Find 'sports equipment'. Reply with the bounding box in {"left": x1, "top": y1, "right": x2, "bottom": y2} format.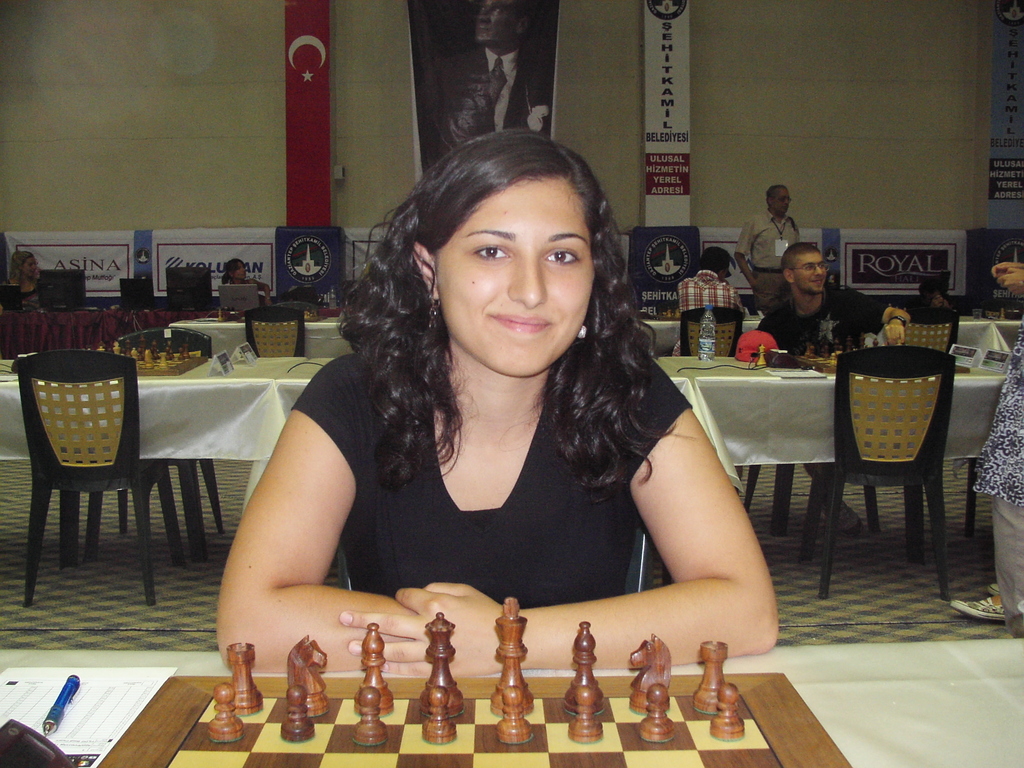
{"left": 653, "top": 310, "right": 676, "bottom": 320}.
